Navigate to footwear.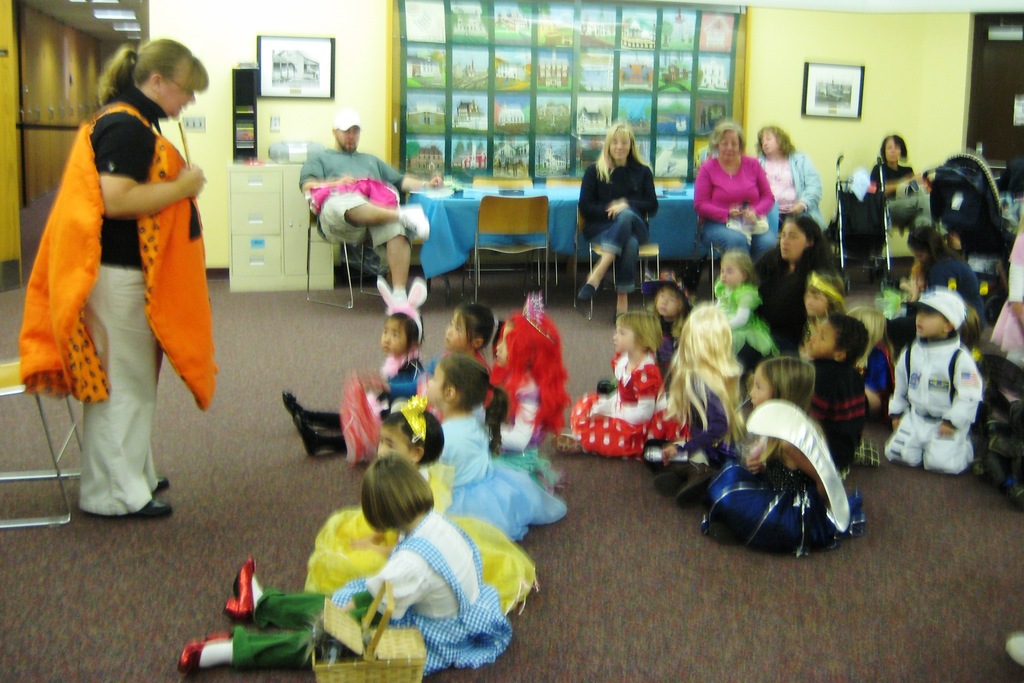
Navigation target: rect(154, 475, 166, 491).
